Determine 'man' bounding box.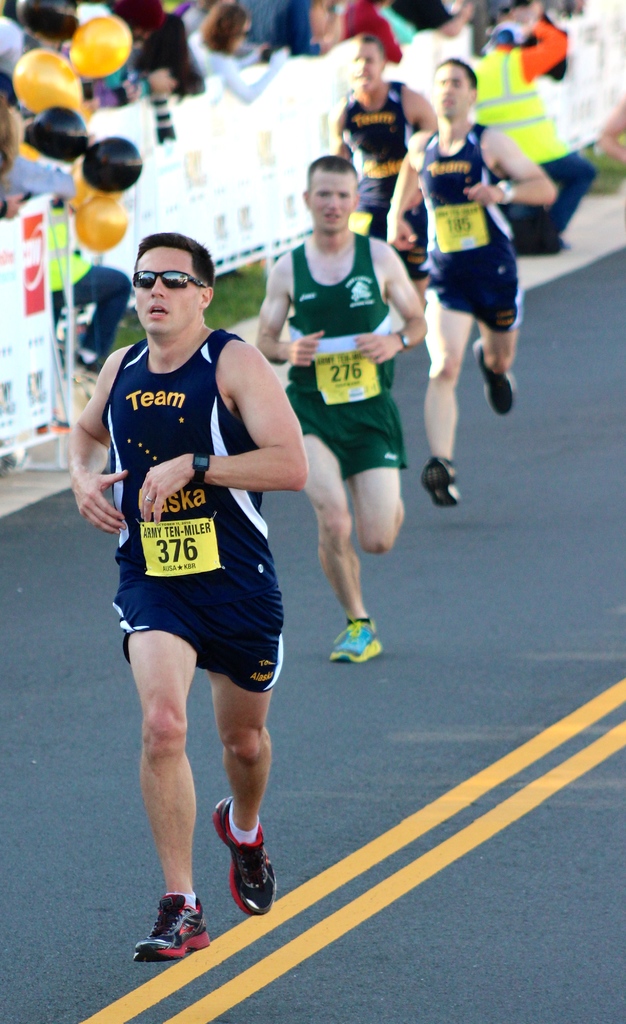
Determined: {"x1": 328, "y1": 35, "x2": 433, "y2": 247}.
